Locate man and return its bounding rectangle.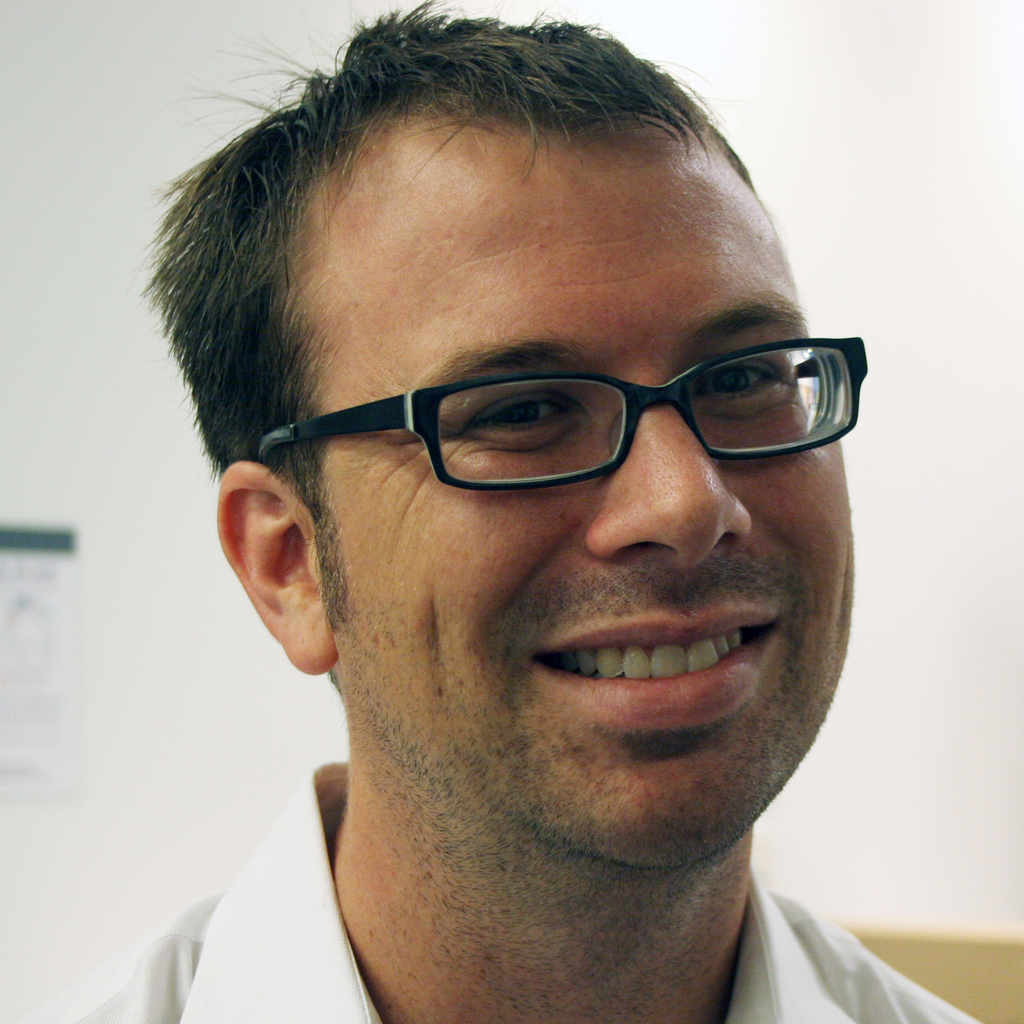
rect(19, 0, 981, 1023).
